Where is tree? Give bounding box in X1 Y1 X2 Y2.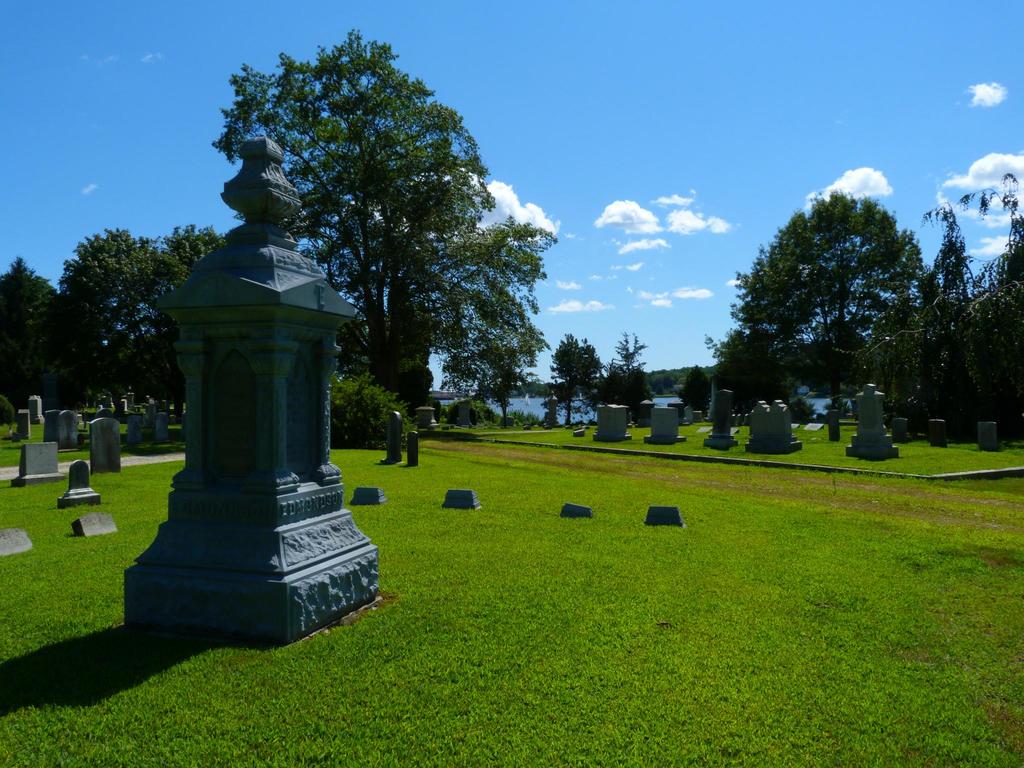
440 328 554 423.
